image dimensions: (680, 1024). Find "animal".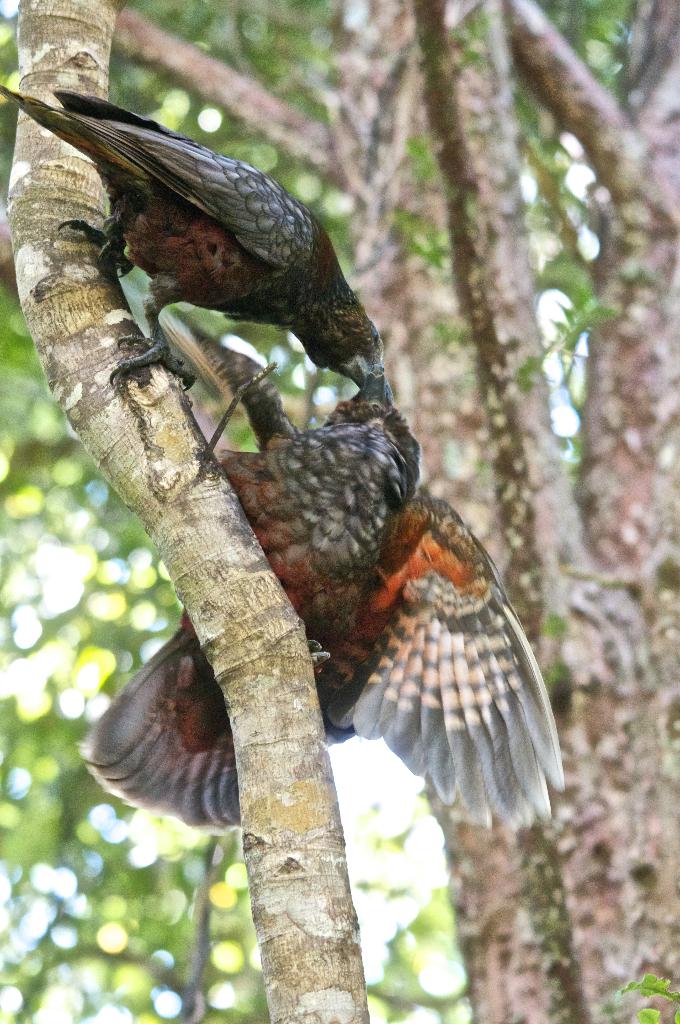
box(68, 391, 567, 843).
